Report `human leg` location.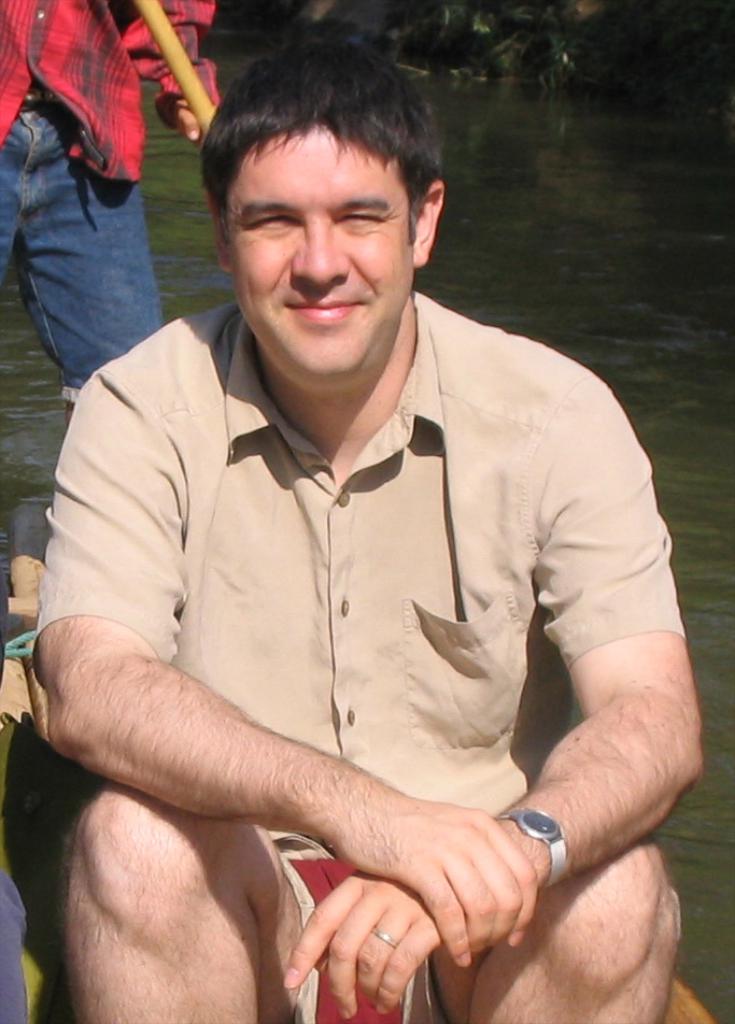
Report: box(433, 831, 680, 1022).
